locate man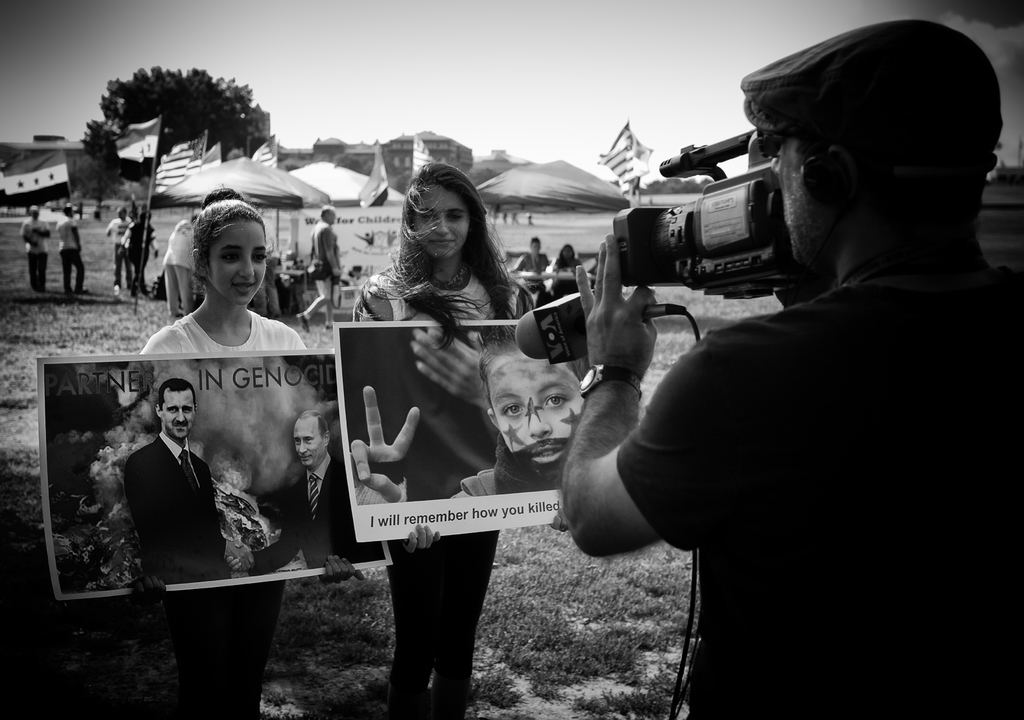
{"x1": 295, "y1": 203, "x2": 342, "y2": 332}
